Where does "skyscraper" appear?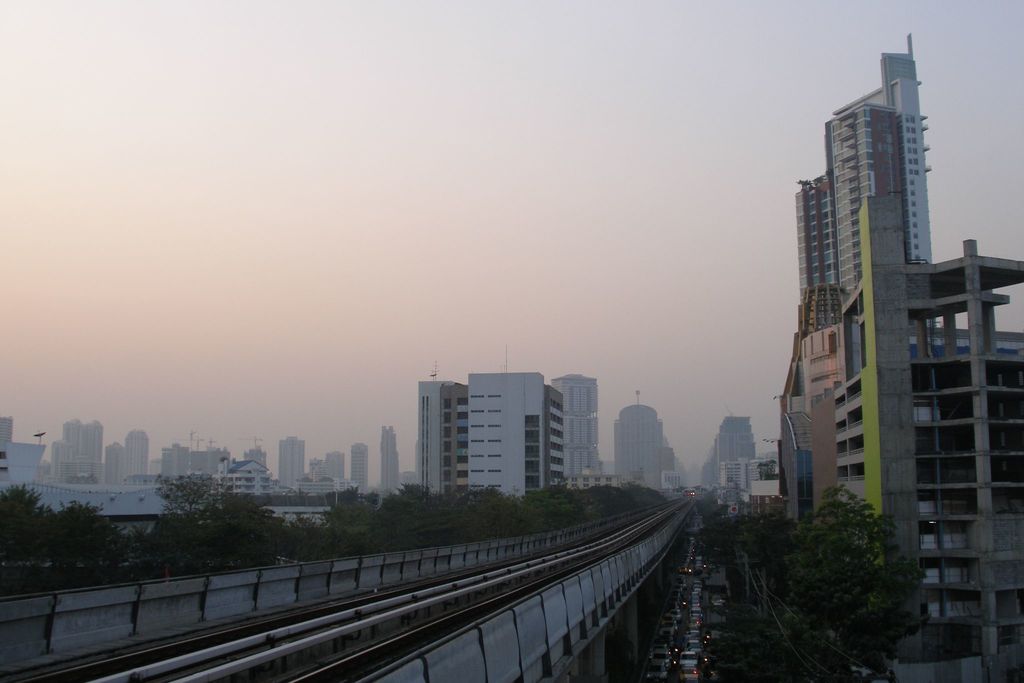
Appears at <box>121,434,150,475</box>.
